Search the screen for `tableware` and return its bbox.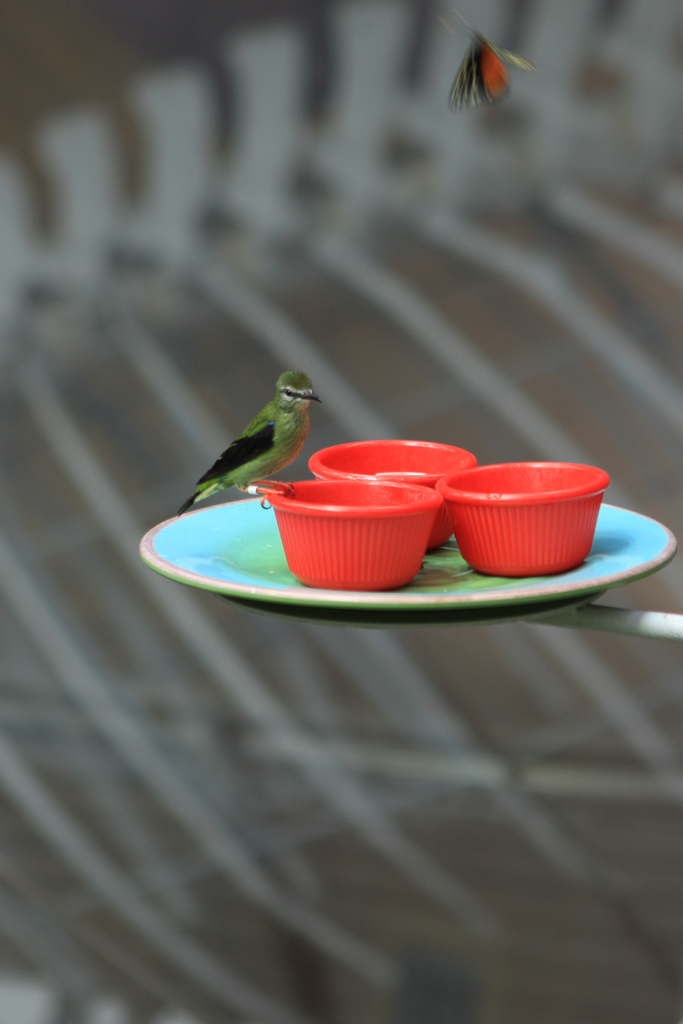
Found: <bbox>434, 461, 613, 580</bbox>.
